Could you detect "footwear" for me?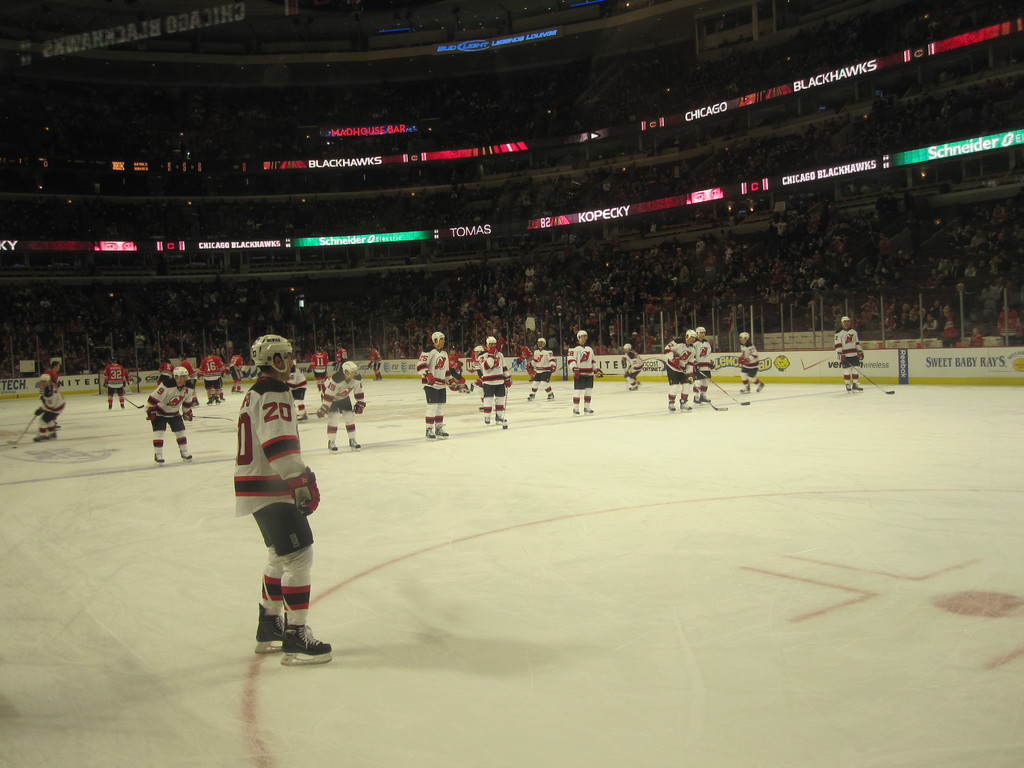
Detection result: [x1=583, y1=403, x2=593, y2=413].
